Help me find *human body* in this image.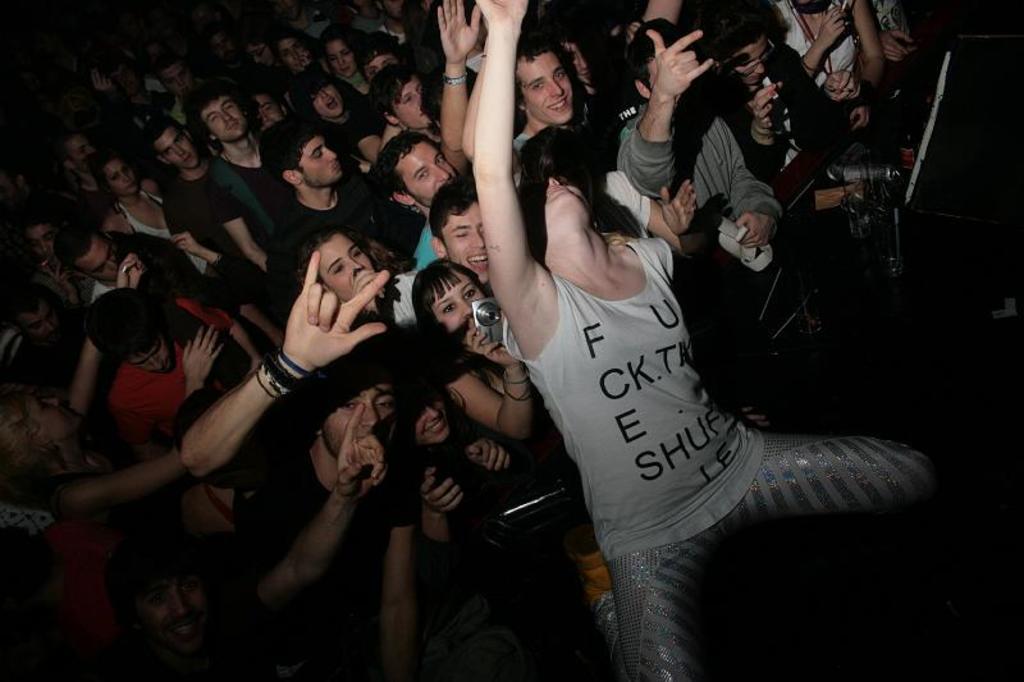
Found it: pyautogui.locateOnScreen(471, 0, 933, 681).
